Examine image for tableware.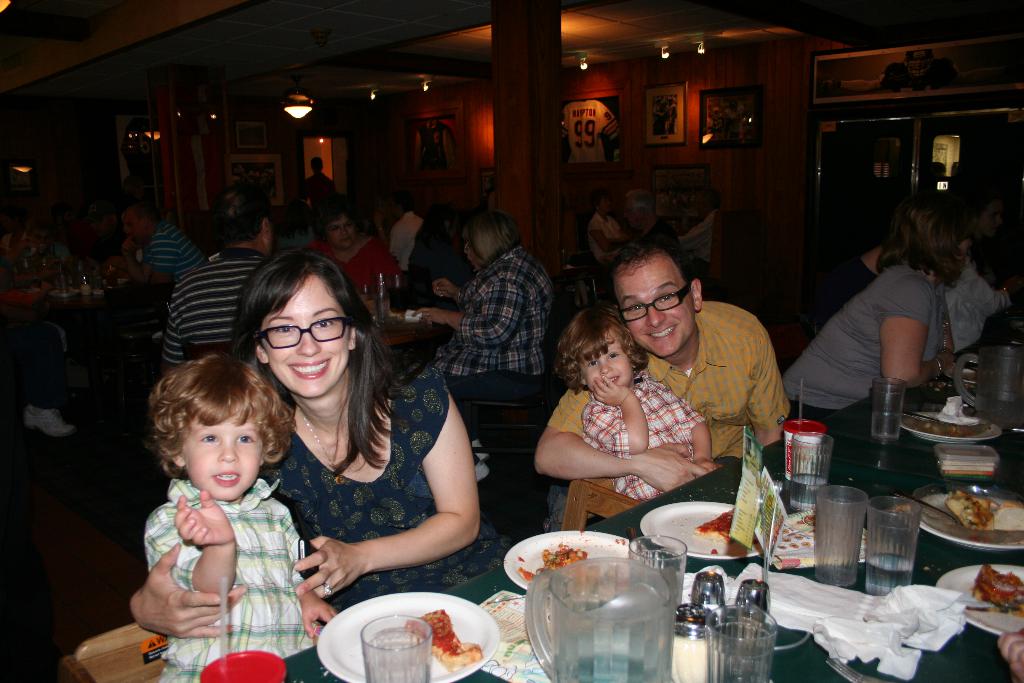
Examination result: bbox=[624, 535, 696, 597].
